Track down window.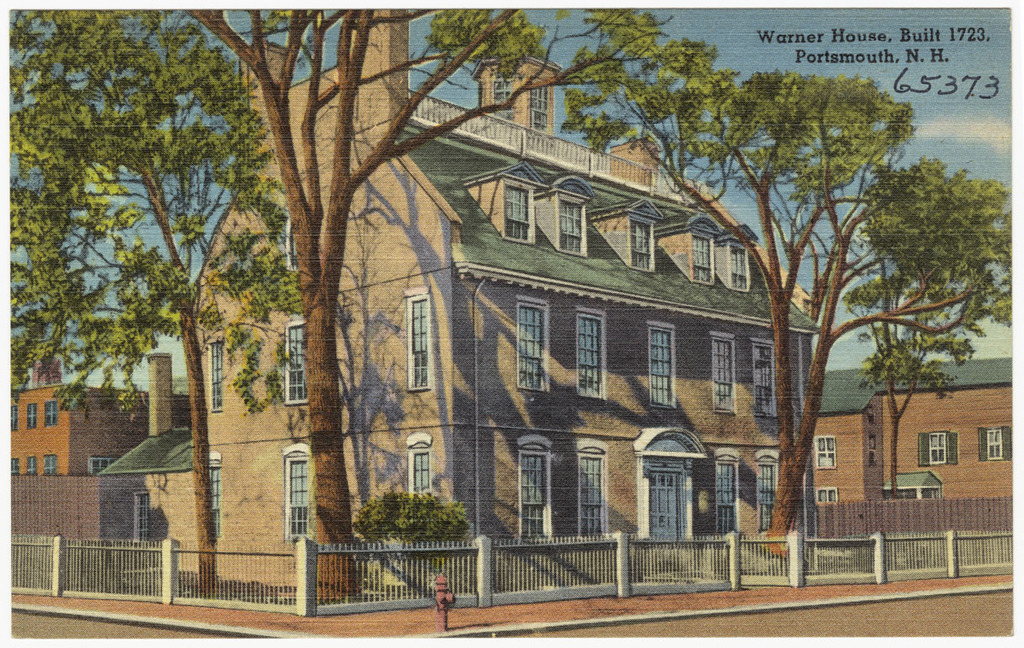
Tracked to (left=285, top=454, right=321, bottom=540).
